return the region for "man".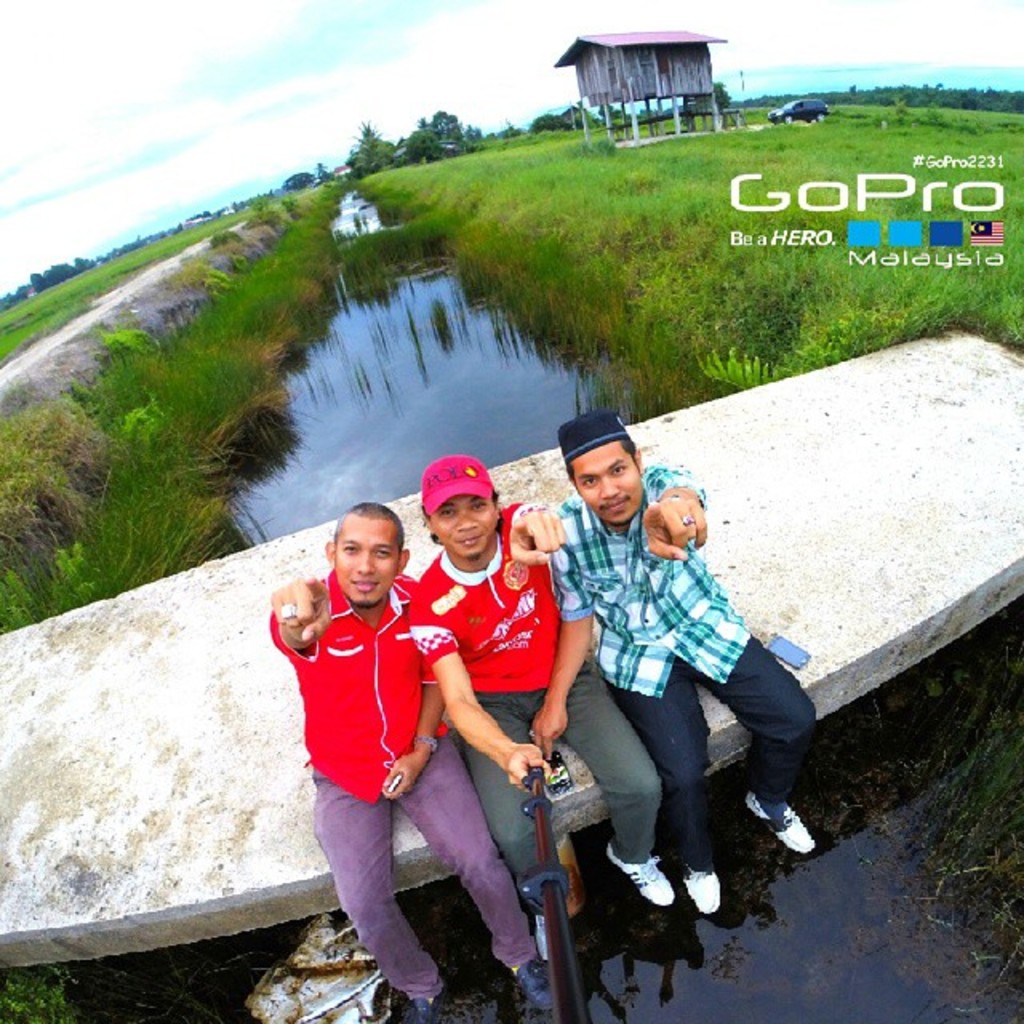
detection(512, 416, 813, 912).
